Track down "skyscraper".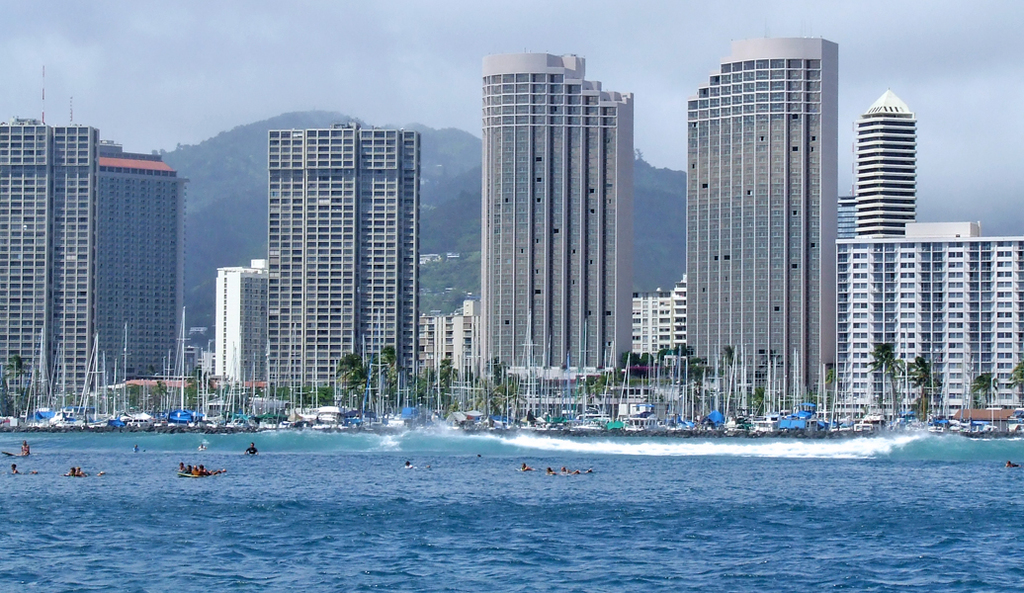
Tracked to (477,51,636,401).
